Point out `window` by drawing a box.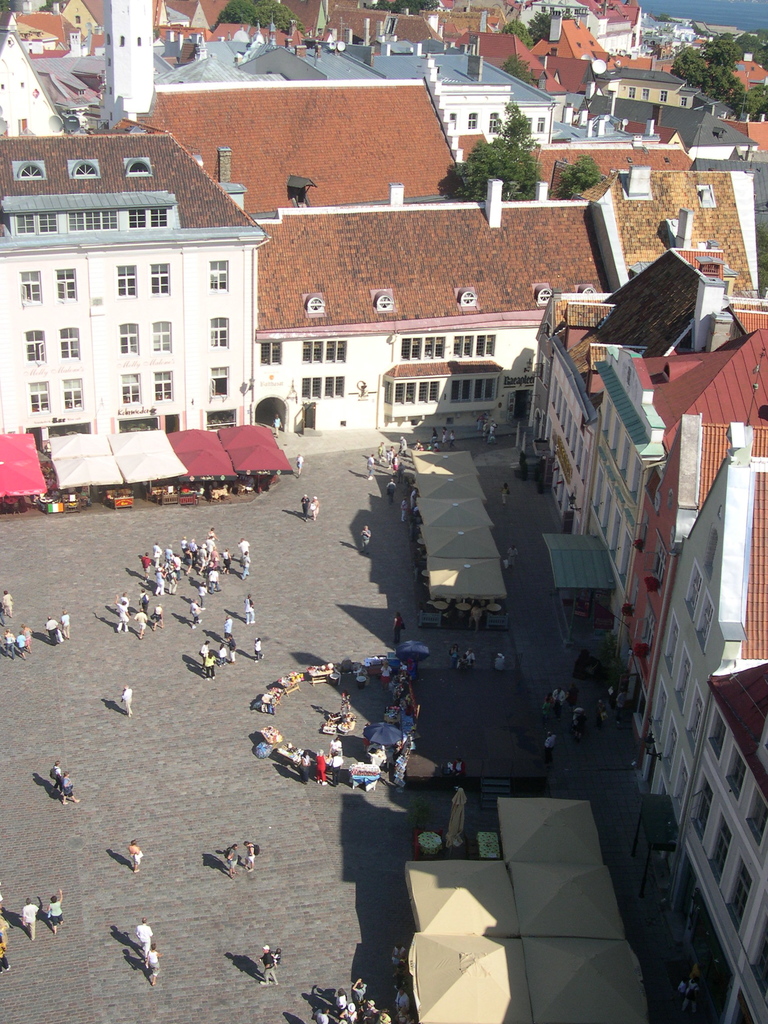
[x1=112, y1=371, x2=147, y2=412].
